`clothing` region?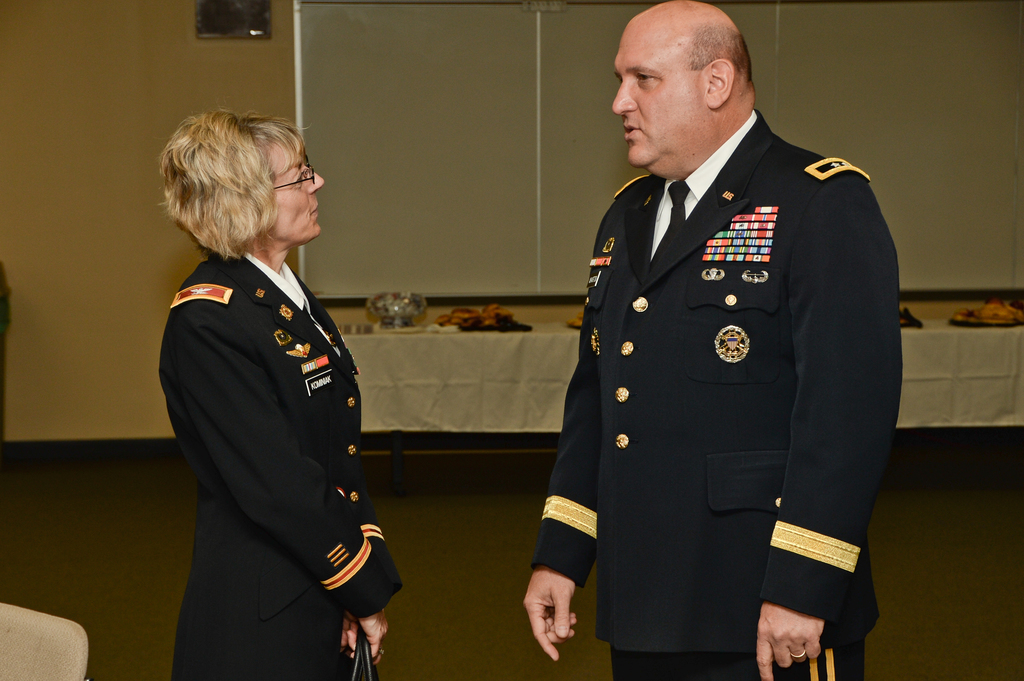
[152, 197, 395, 670]
